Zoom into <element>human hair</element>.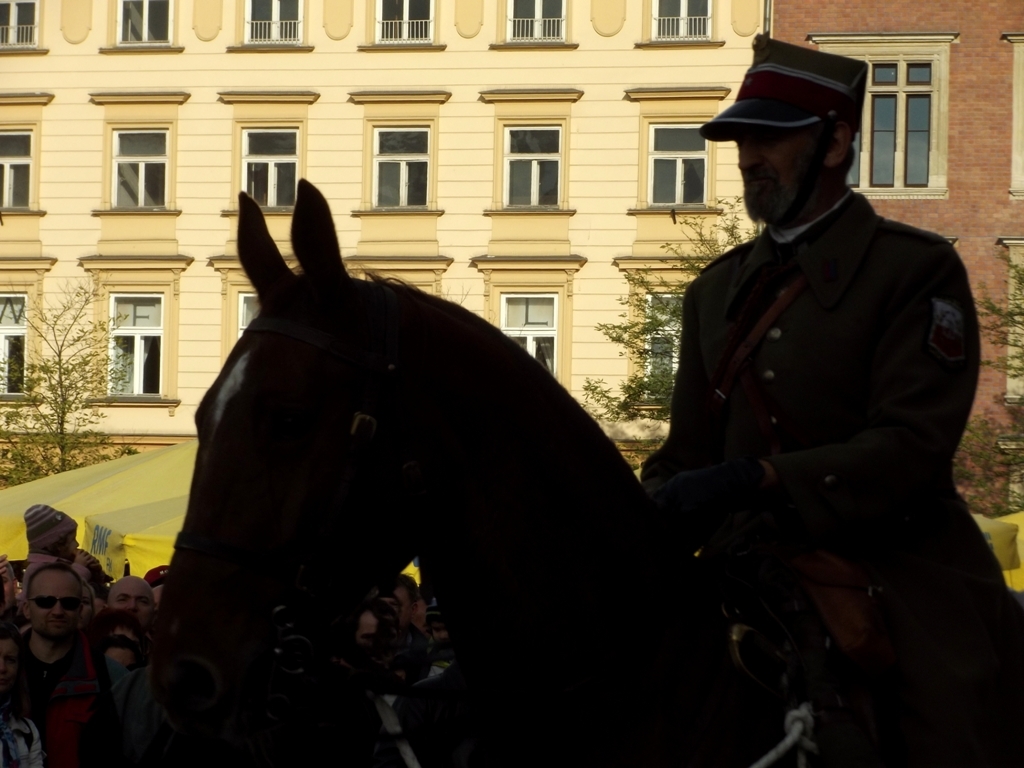
Zoom target: [393, 574, 421, 604].
